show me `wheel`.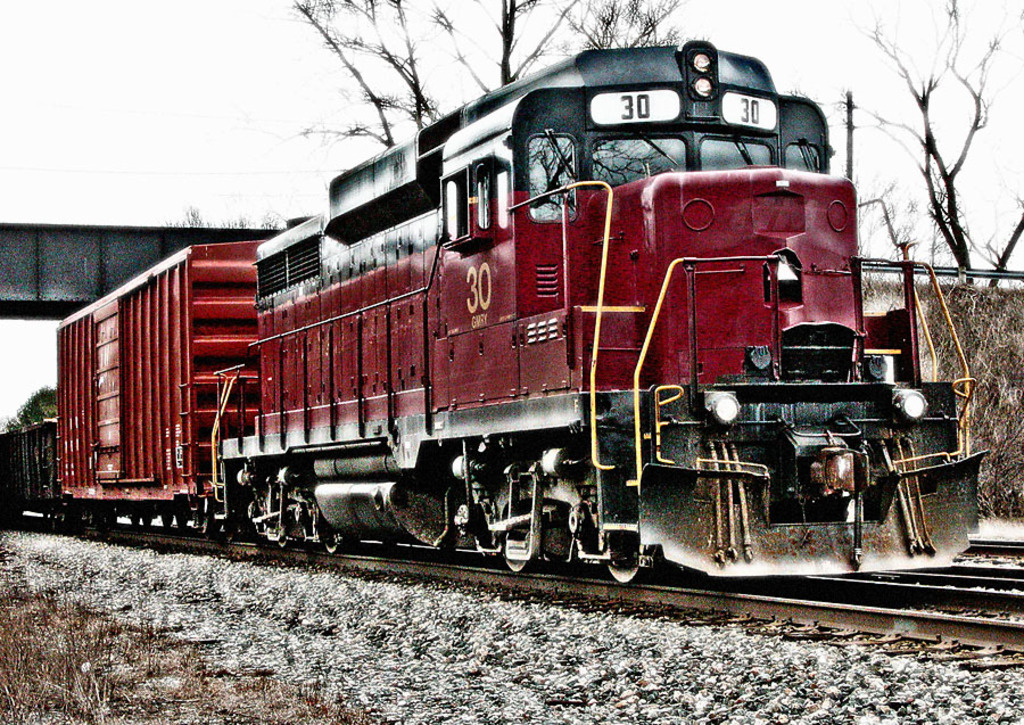
`wheel` is here: <box>506,557,536,575</box>.
